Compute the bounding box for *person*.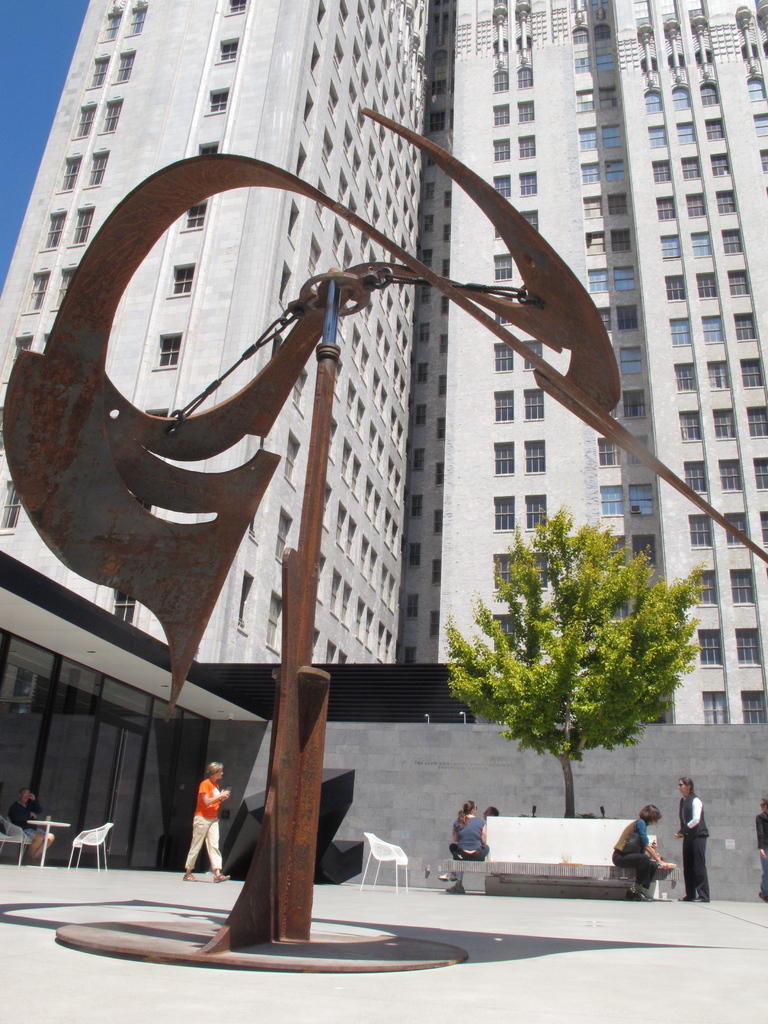
<box>612,803,667,904</box>.
